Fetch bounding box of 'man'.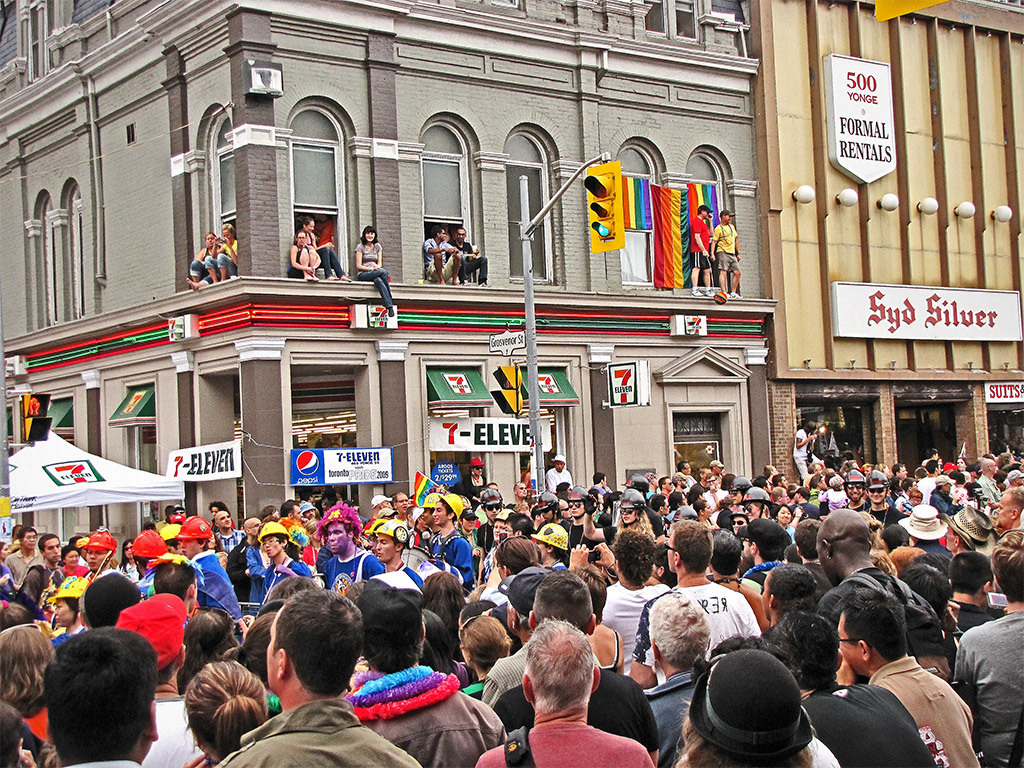
Bbox: Rect(424, 226, 457, 283).
